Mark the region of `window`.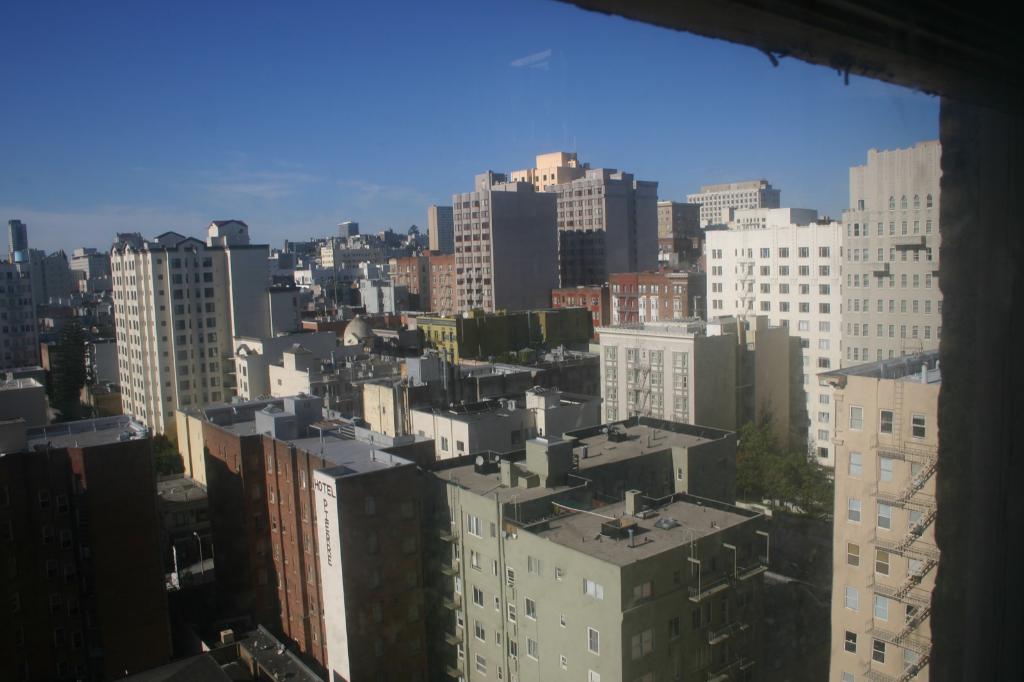
Region: Rect(497, 632, 504, 645).
